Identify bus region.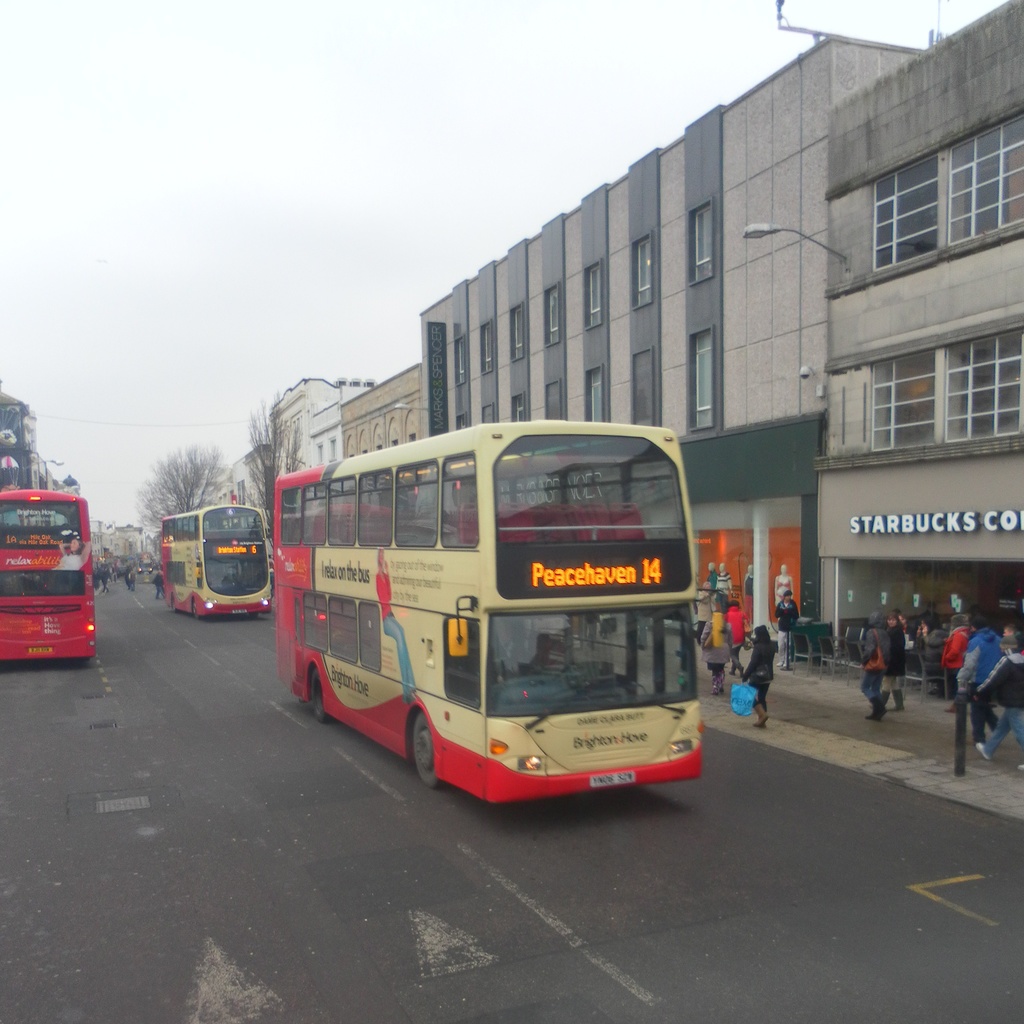
Region: 158:497:270:616.
